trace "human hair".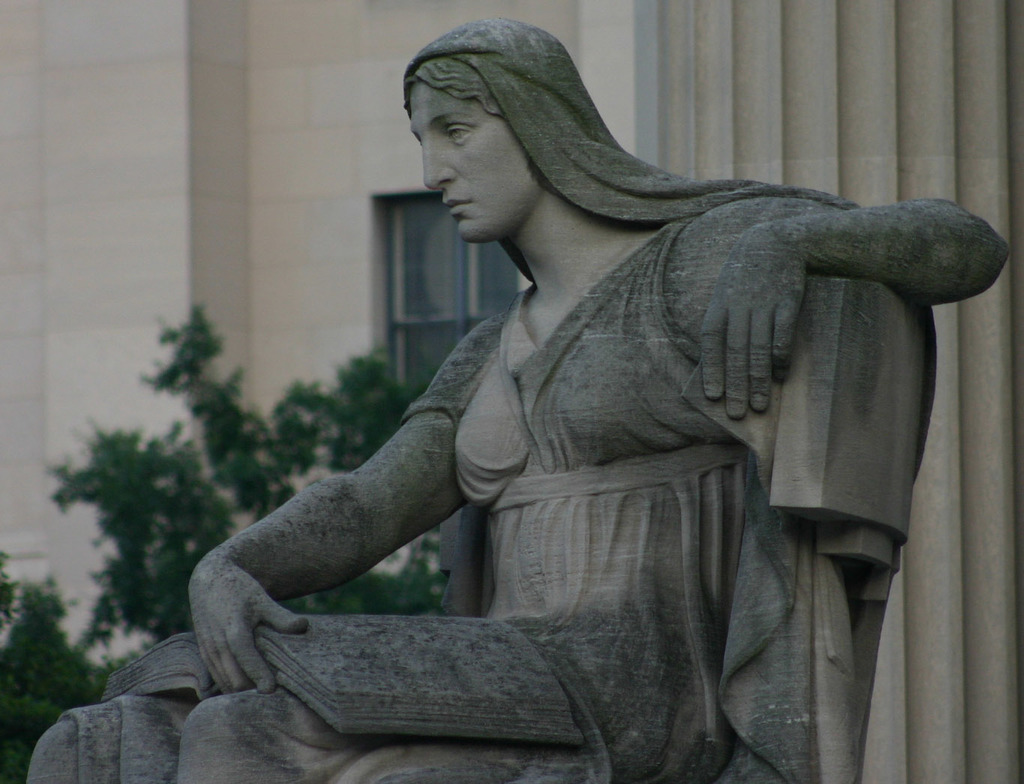
Traced to select_region(404, 49, 511, 126).
